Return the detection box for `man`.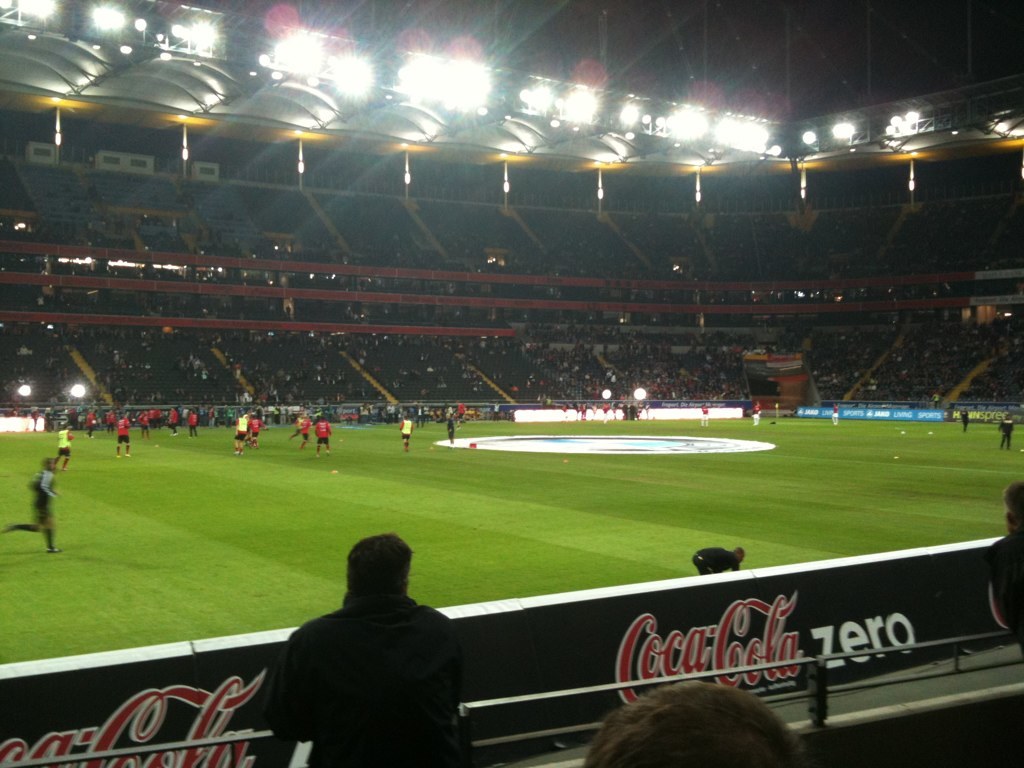
bbox=(399, 412, 413, 451).
